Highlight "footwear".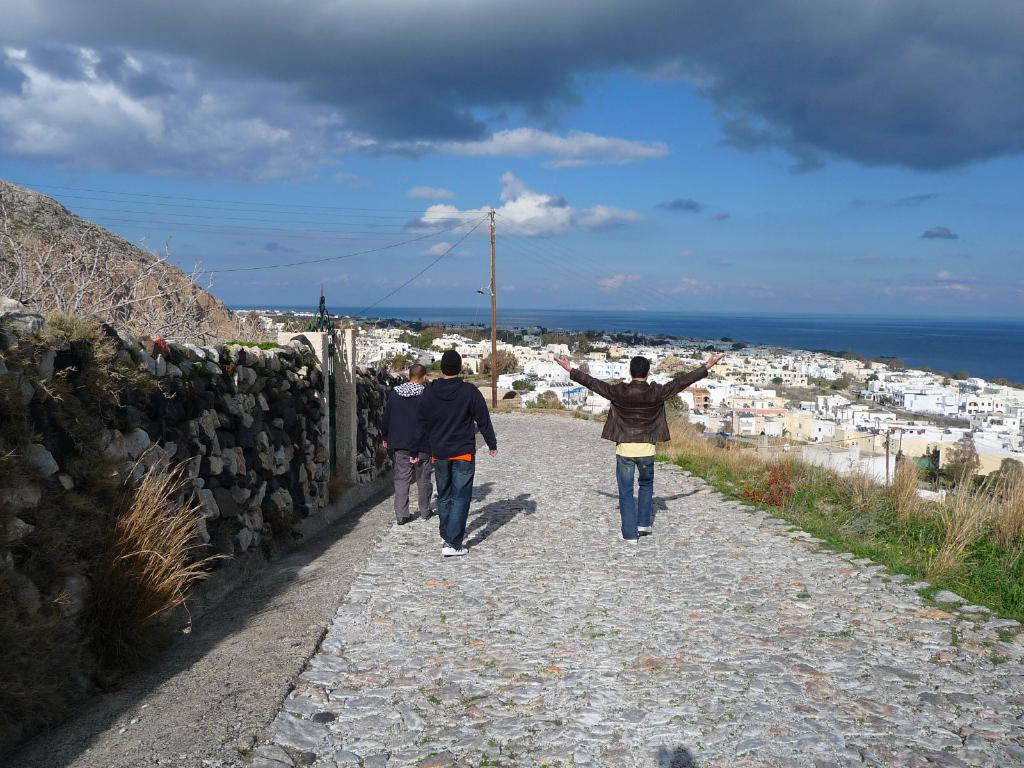
Highlighted region: bbox=(636, 522, 651, 537).
